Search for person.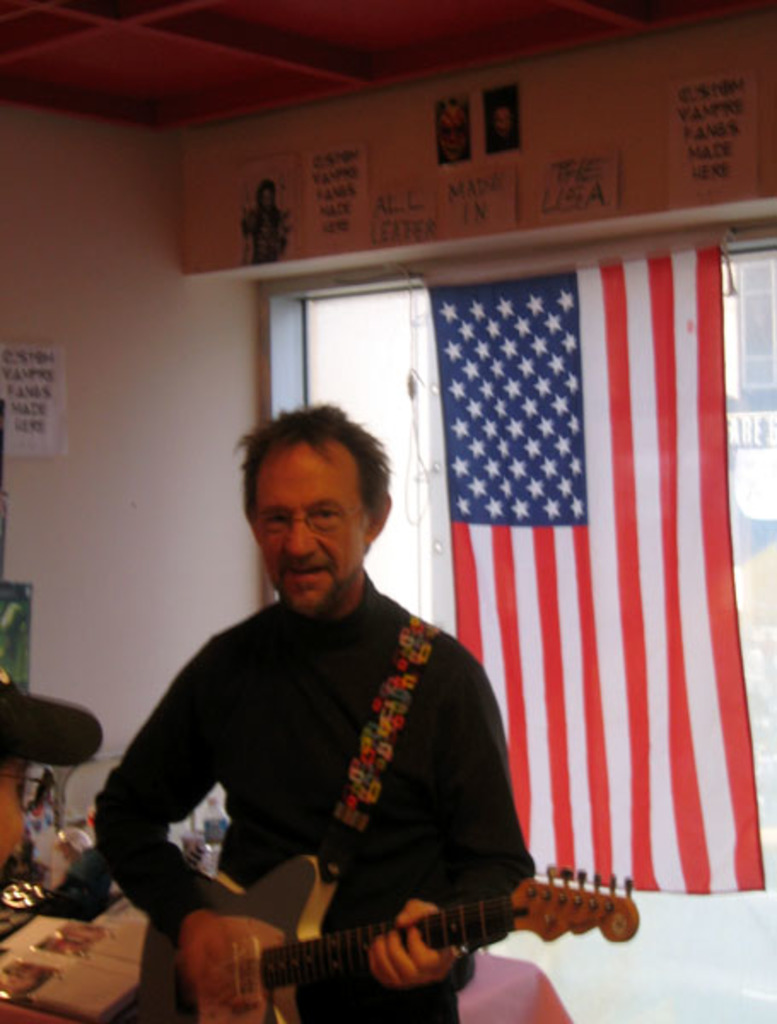
Found at <region>84, 399, 536, 1022</region>.
